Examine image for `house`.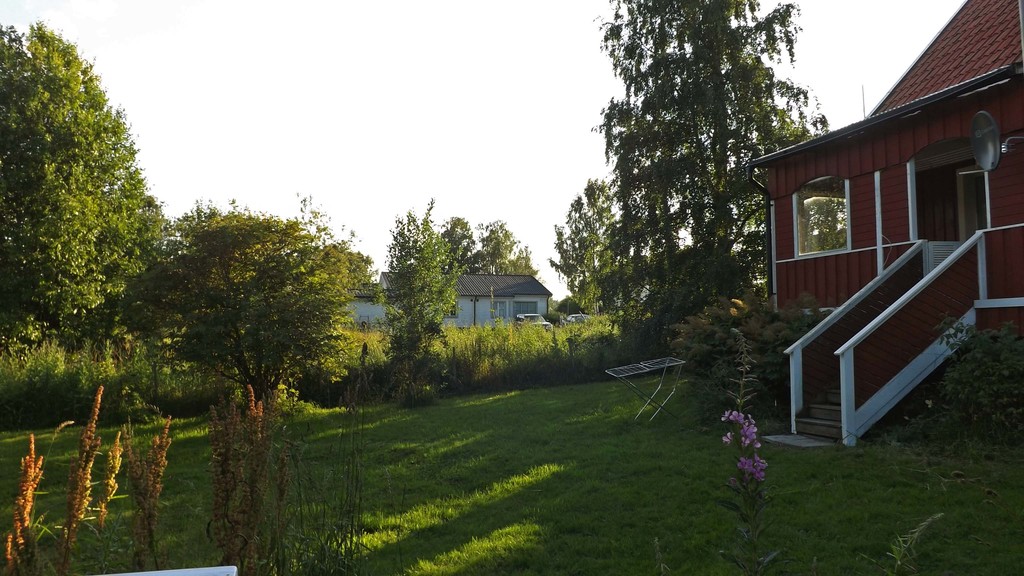
Examination result: x1=762, y1=25, x2=1023, y2=457.
